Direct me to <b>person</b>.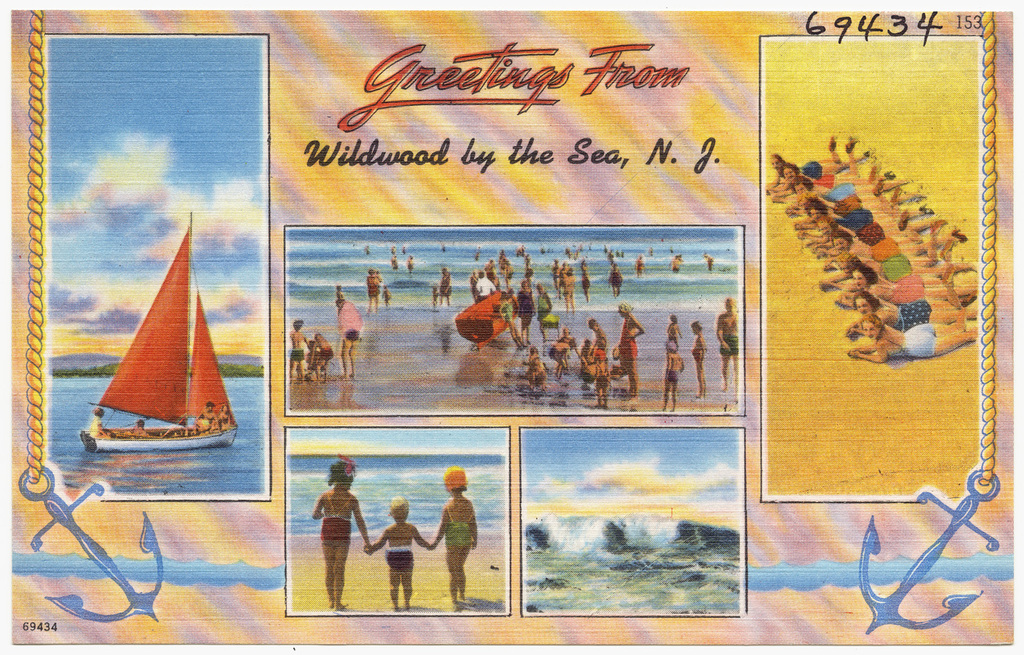
Direction: <region>588, 316, 607, 345</region>.
